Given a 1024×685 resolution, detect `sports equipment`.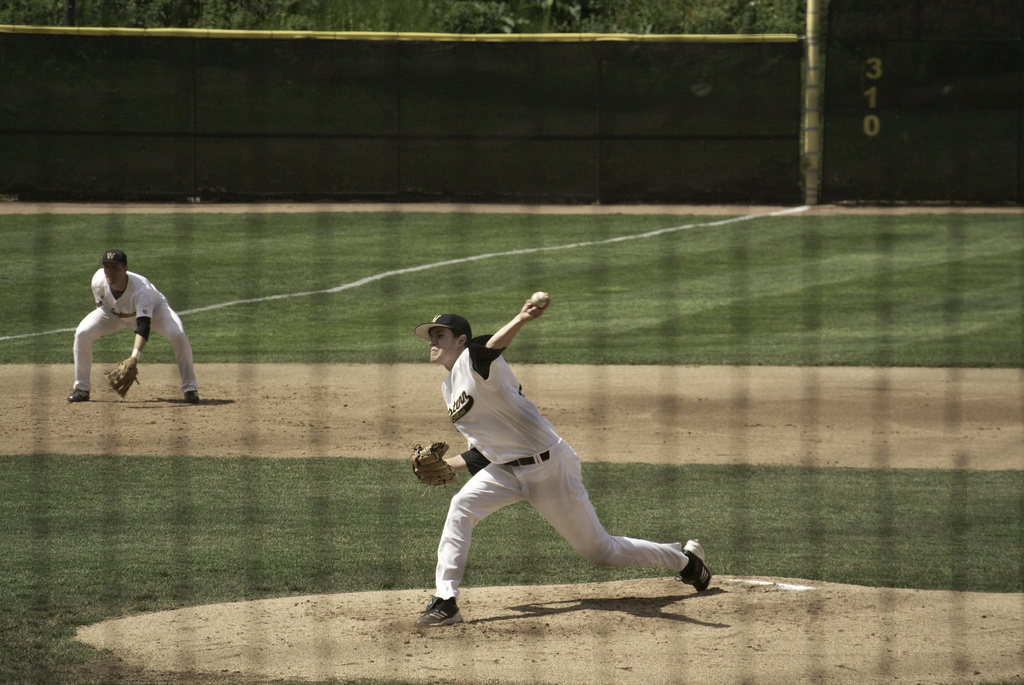
l=408, t=439, r=454, b=489.
